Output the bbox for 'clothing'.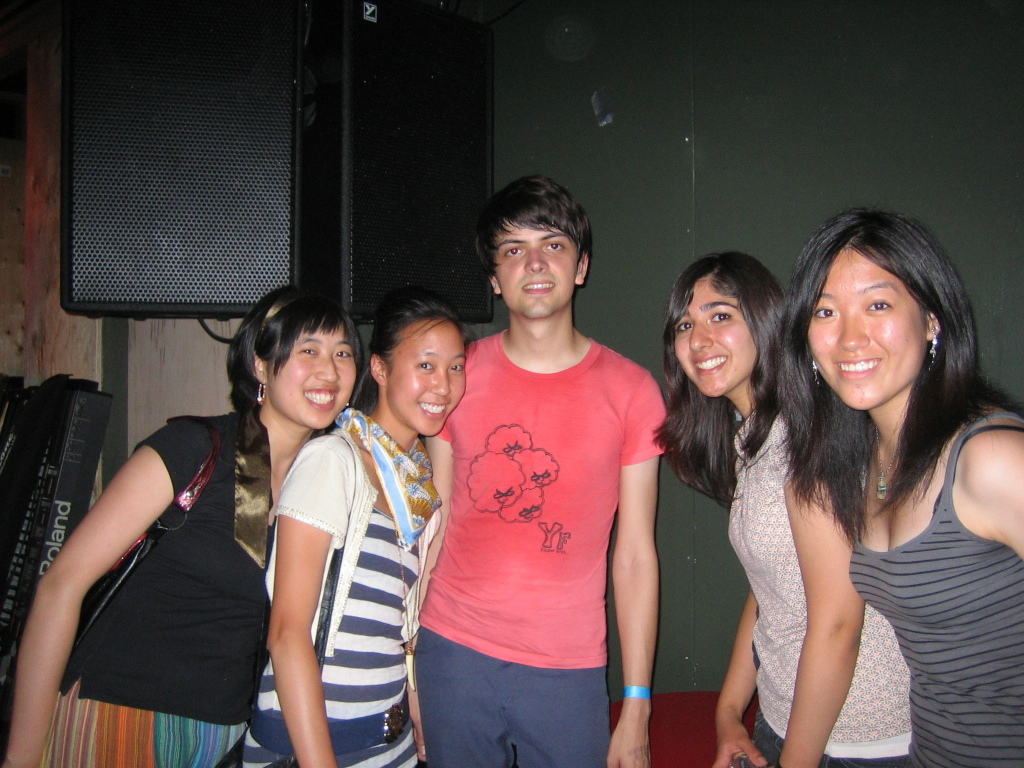
<region>231, 416, 421, 767</region>.
